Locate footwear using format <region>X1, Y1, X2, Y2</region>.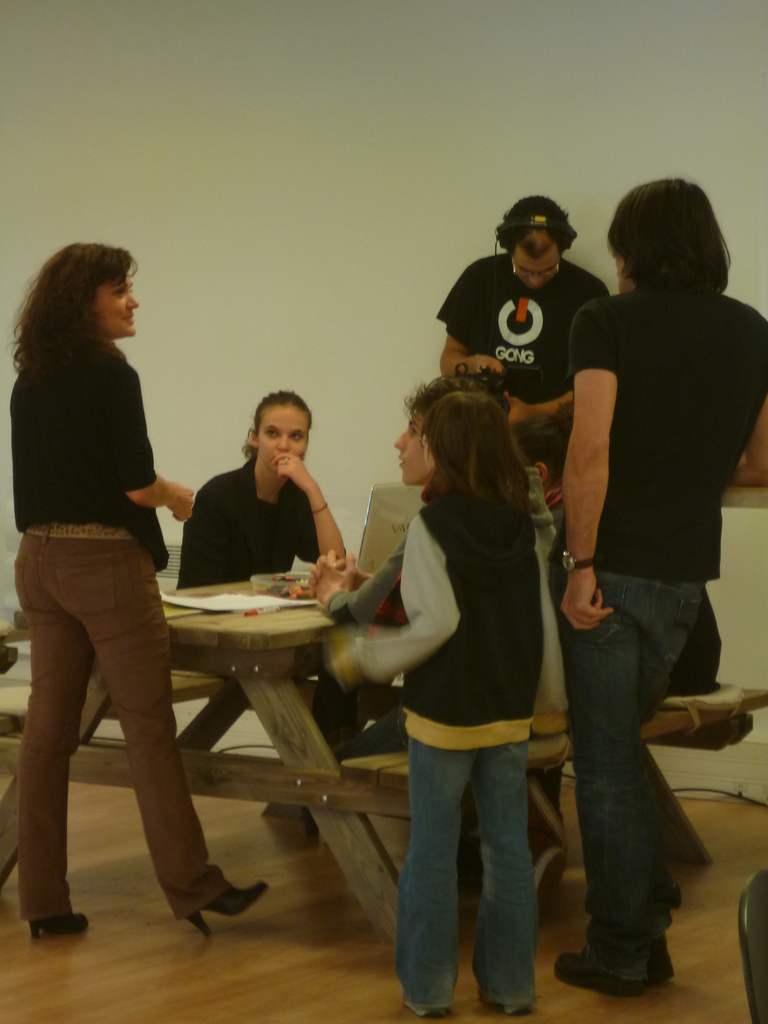
<region>23, 903, 88, 947</region>.
